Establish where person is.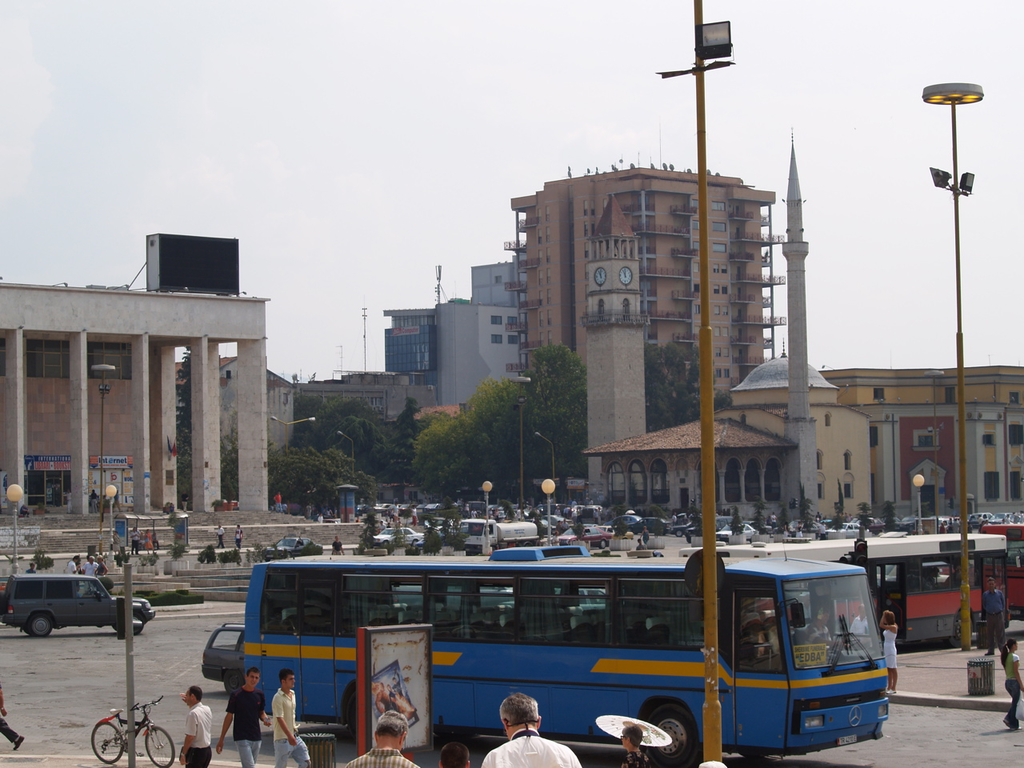
Established at {"x1": 973, "y1": 583, "x2": 1014, "y2": 655}.
